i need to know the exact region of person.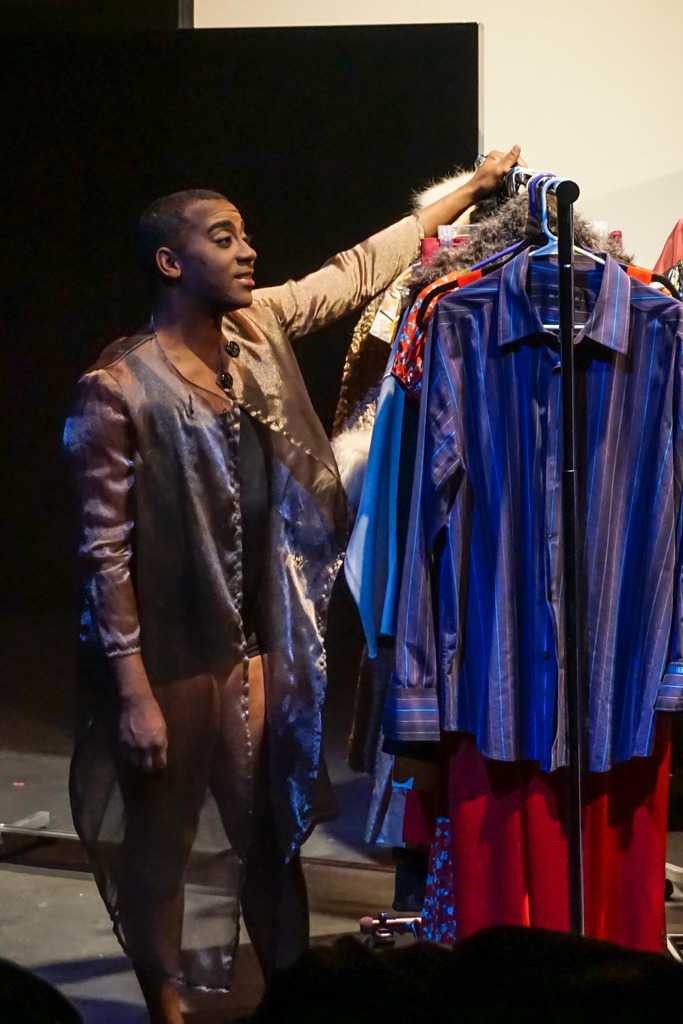
Region: (68,147,370,998).
